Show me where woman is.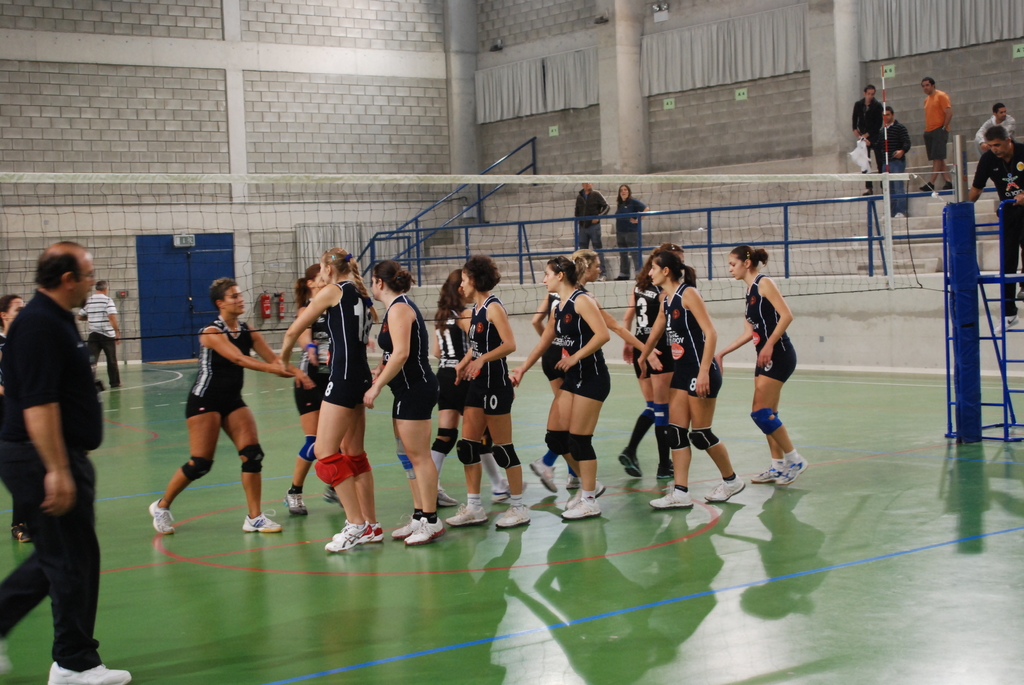
woman is at detection(274, 246, 384, 555).
